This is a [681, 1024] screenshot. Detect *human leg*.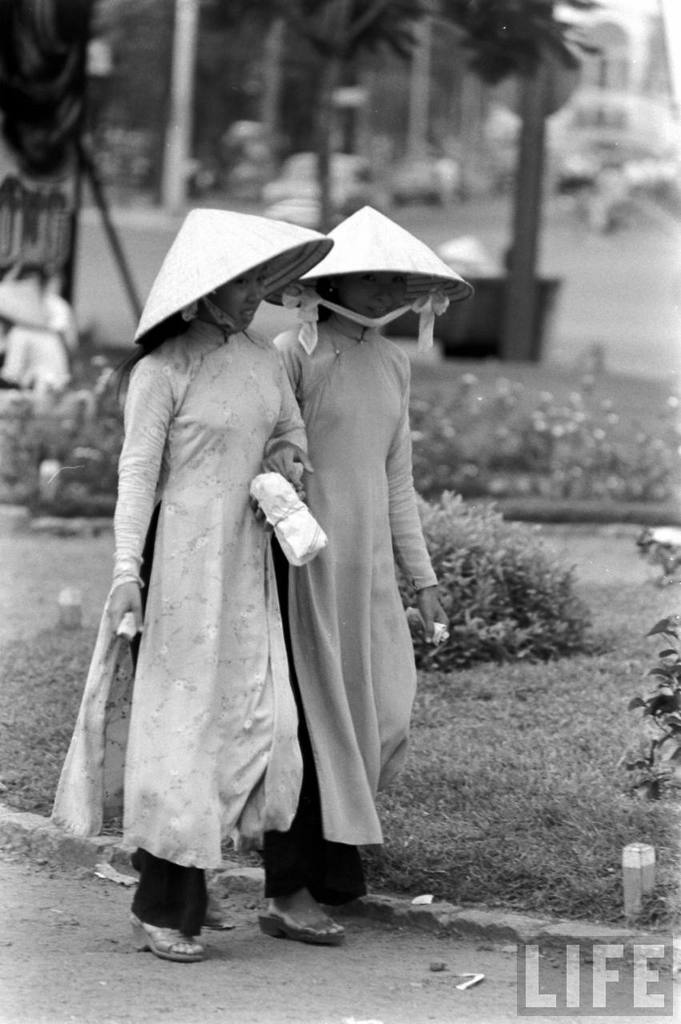
pyautogui.locateOnScreen(218, 587, 298, 932).
